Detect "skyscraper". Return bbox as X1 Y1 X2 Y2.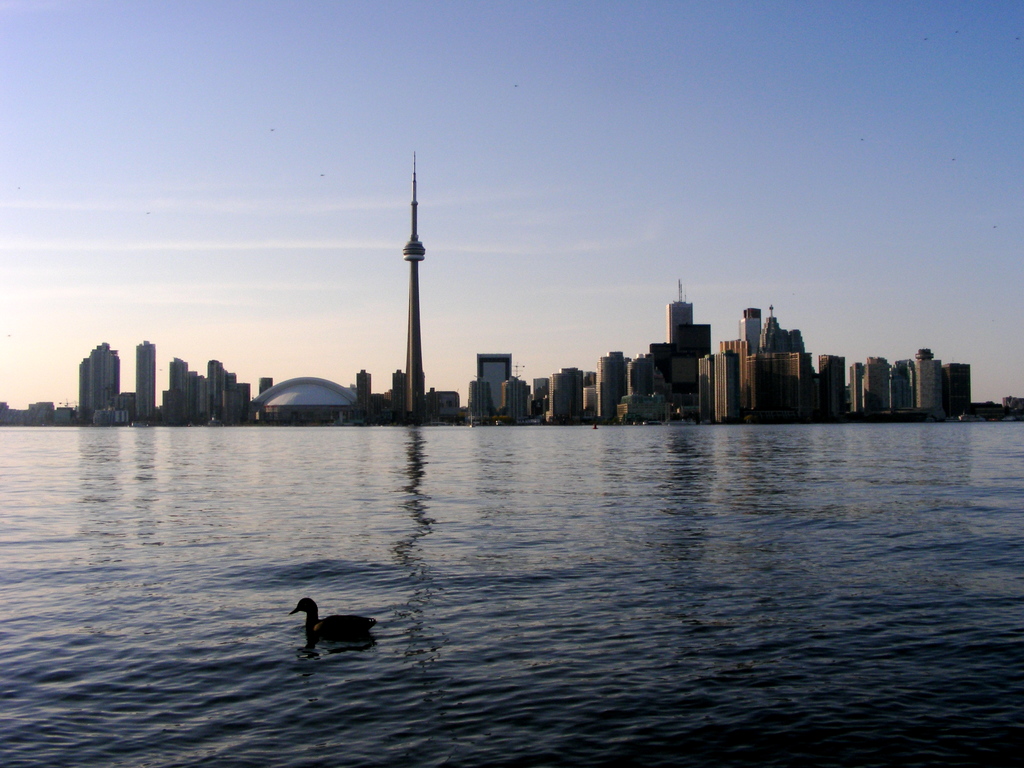
385 367 409 417.
